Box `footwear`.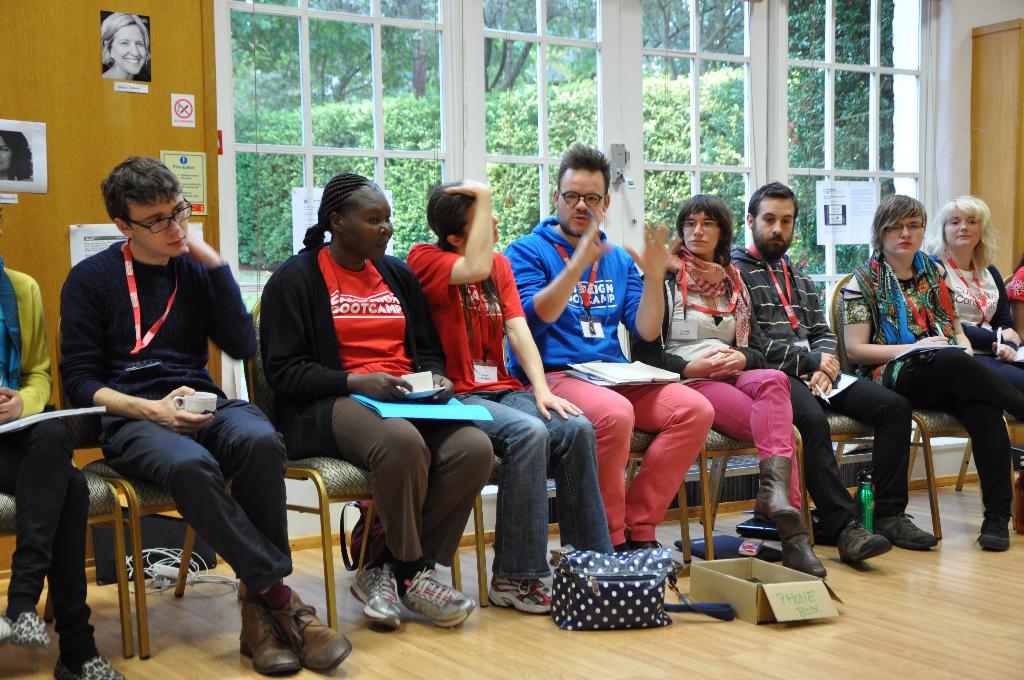
x1=50 y1=649 x2=125 y2=679.
